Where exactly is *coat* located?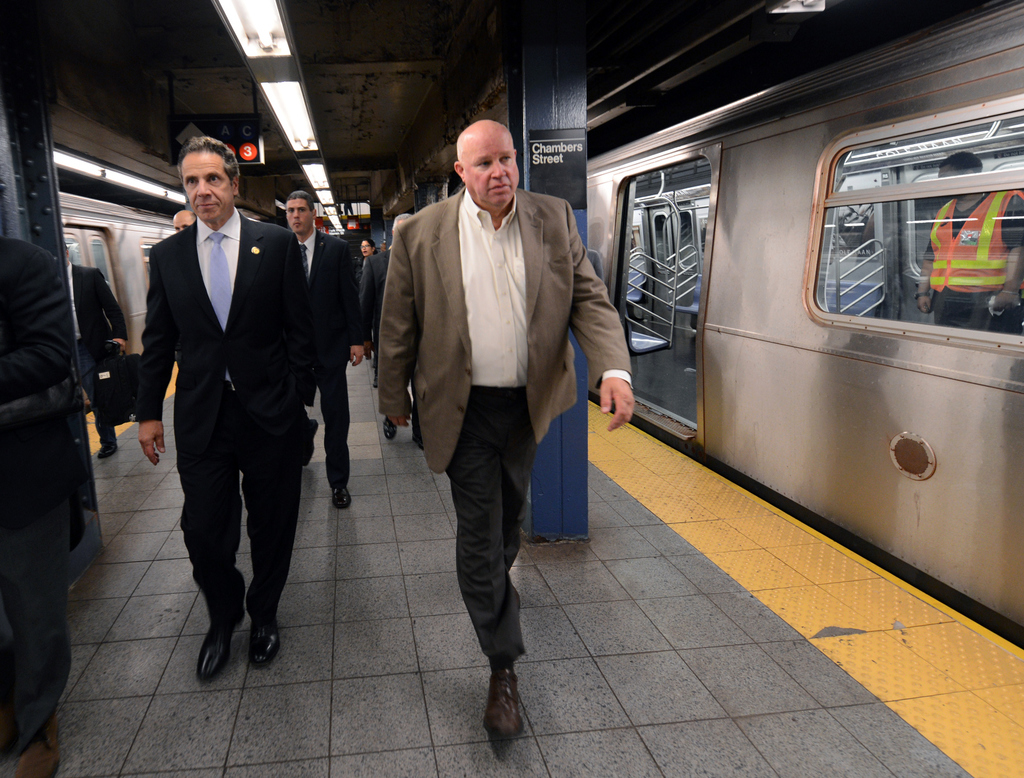
Its bounding box is (303, 214, 353, 381).
